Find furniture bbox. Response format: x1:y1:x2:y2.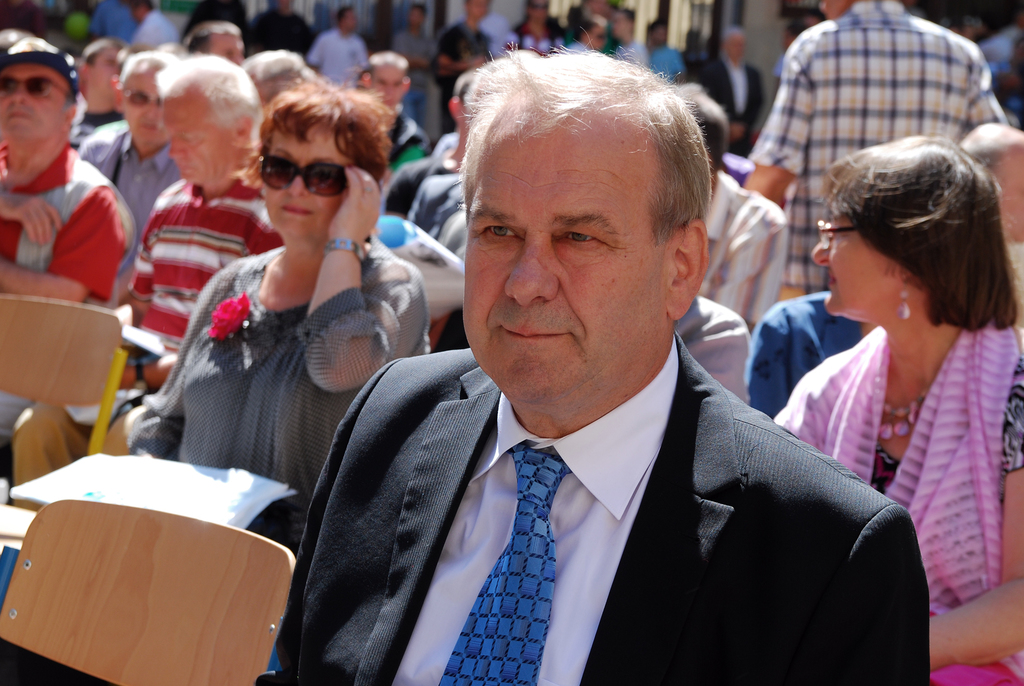
0:291:123:541.
